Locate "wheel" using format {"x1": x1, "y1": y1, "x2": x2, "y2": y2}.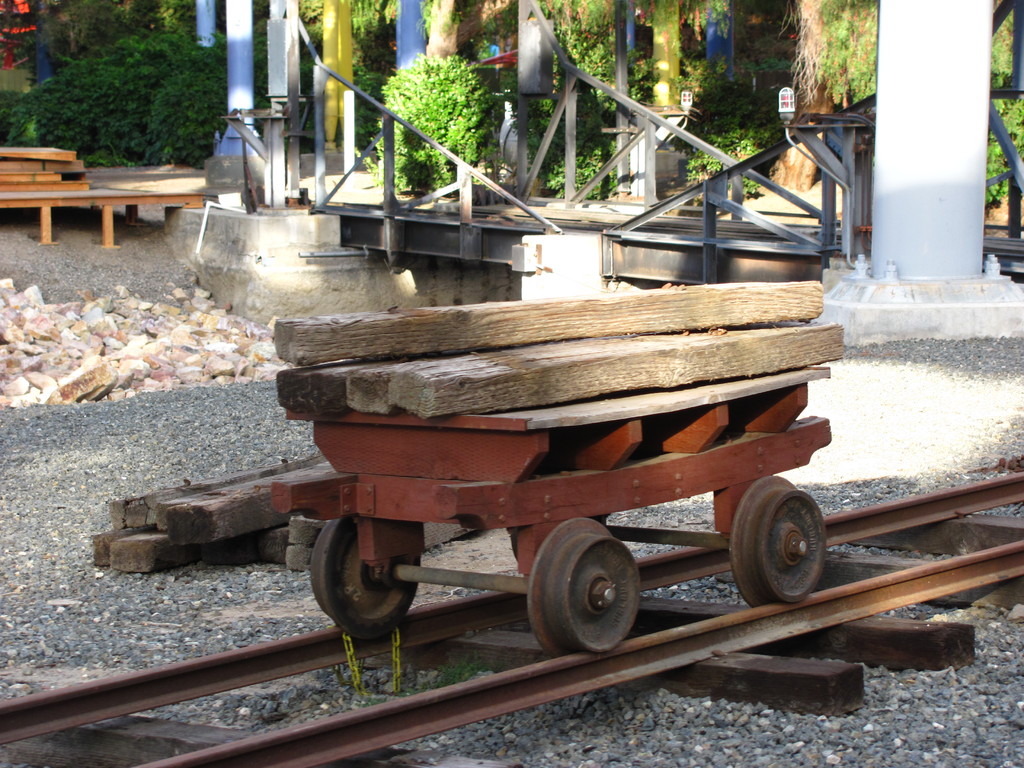
{"x1": 742, "y1": 486, "x2": 835, "y2": 609}.
